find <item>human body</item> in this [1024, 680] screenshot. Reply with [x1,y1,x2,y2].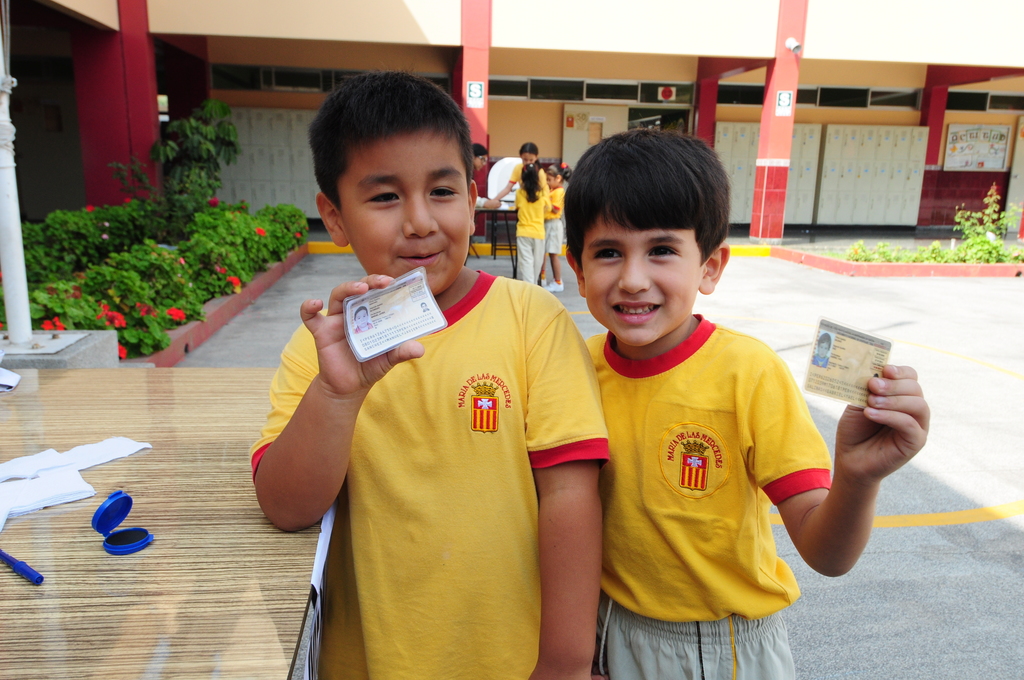
[547,165,570,286].
